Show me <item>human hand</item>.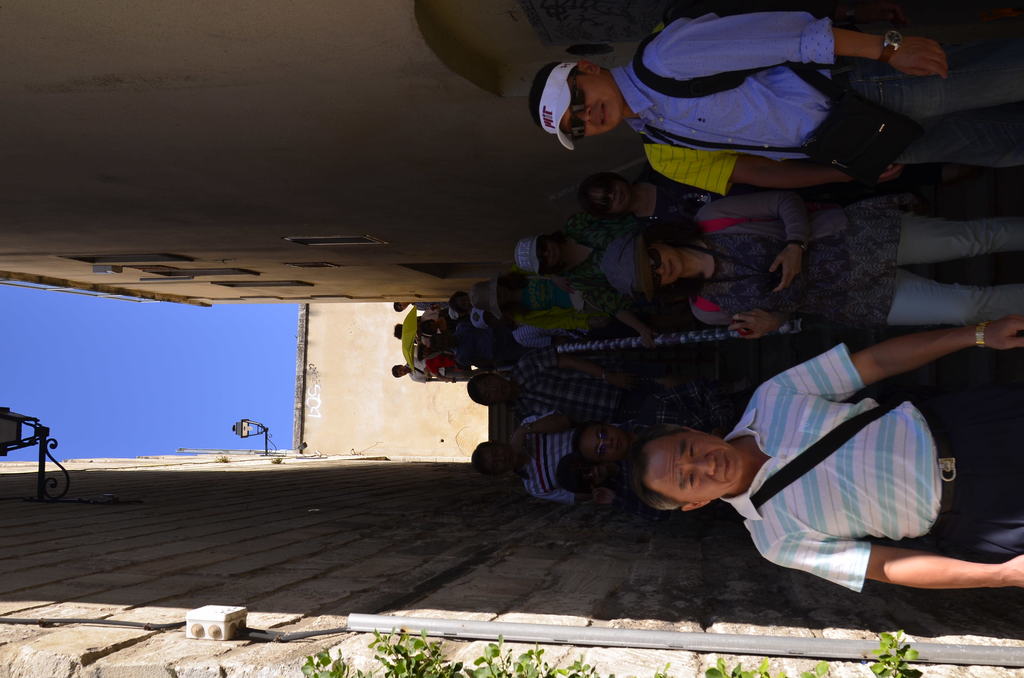
<item>human hand</item> is here: [left=612, top=375, right=641, bottom=394].
